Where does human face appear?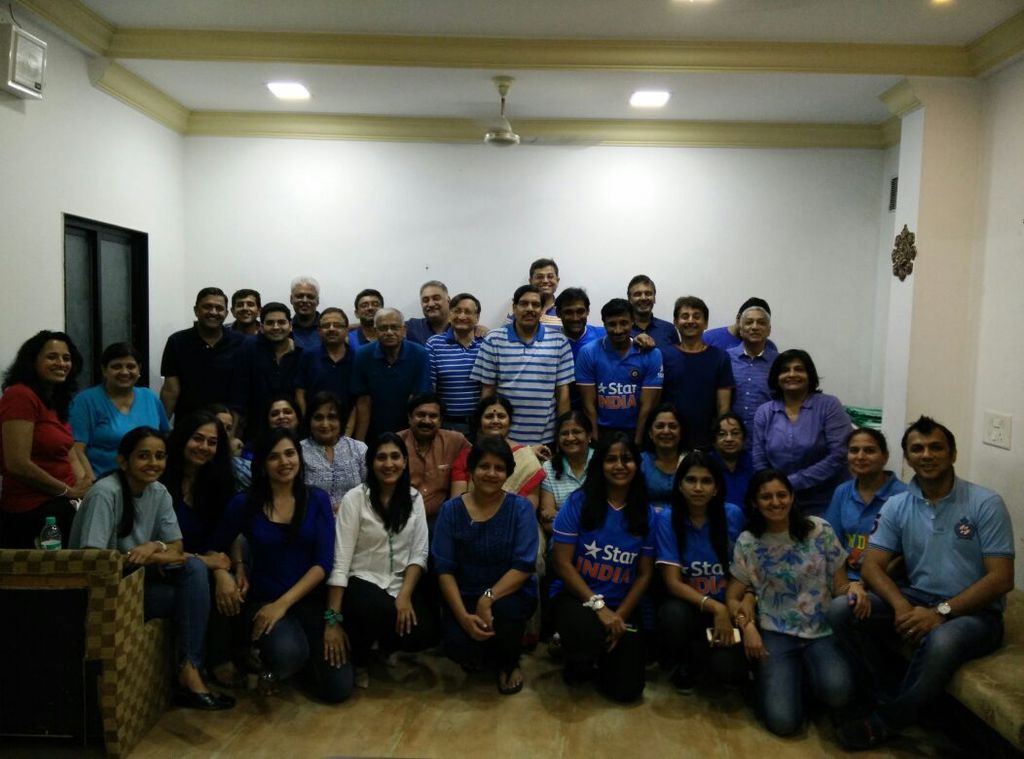
Appears at {"left": 270, "top": 398, "right": 289, "bottom": 433}.
